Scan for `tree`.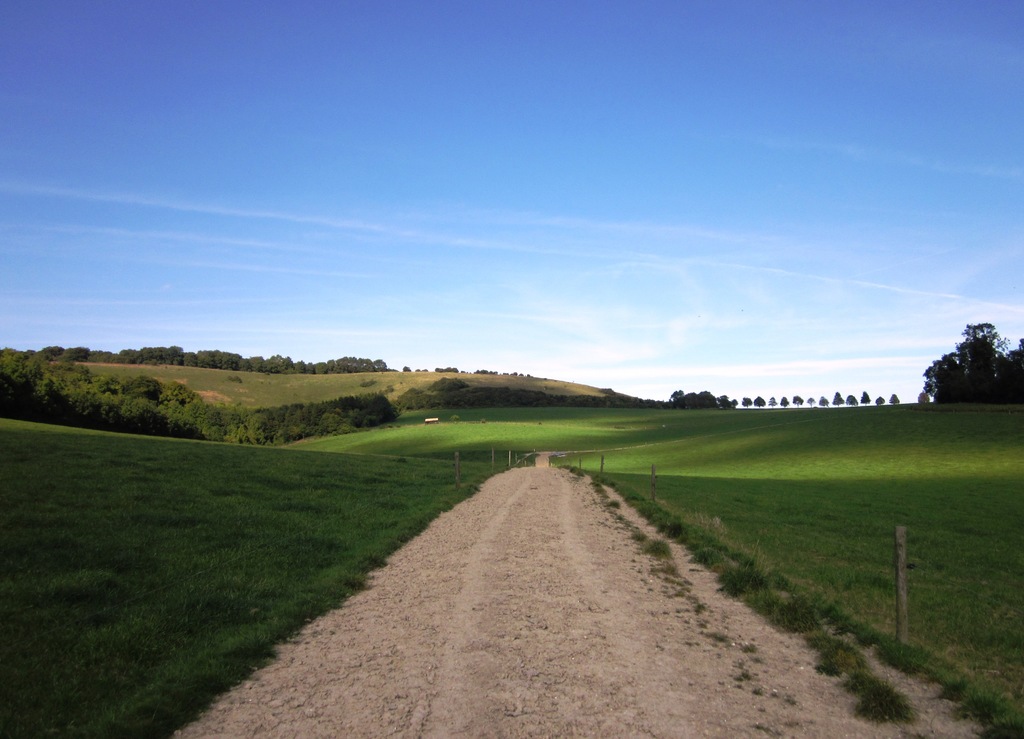
Scan result: [888, 397, 904, 410].
